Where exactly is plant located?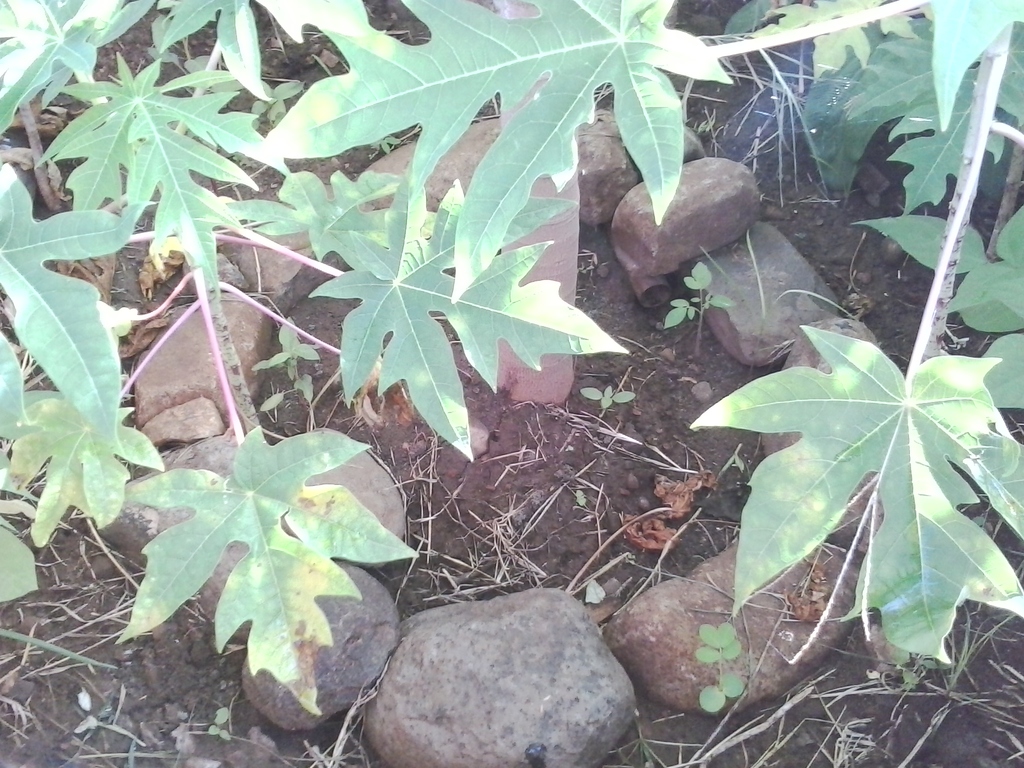
Its bounding box is {"x1": 205, "y1": 700, "x2": 243, "y2": 746}.
